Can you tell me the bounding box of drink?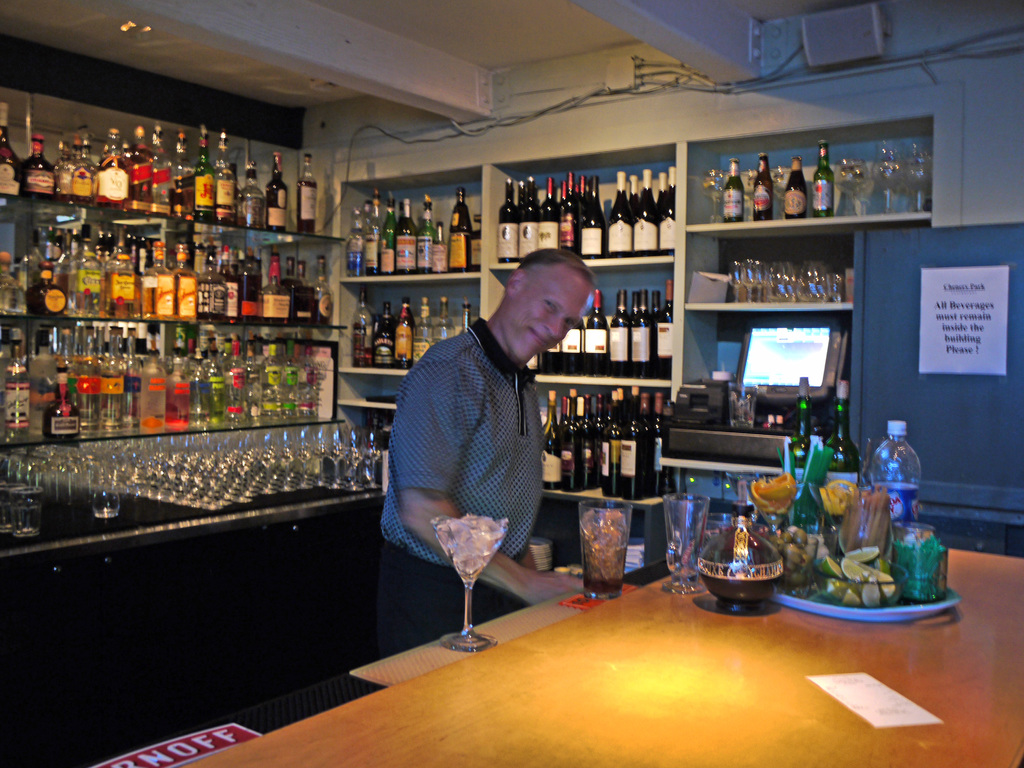
<region>434, 222, 446, 271</region>.
